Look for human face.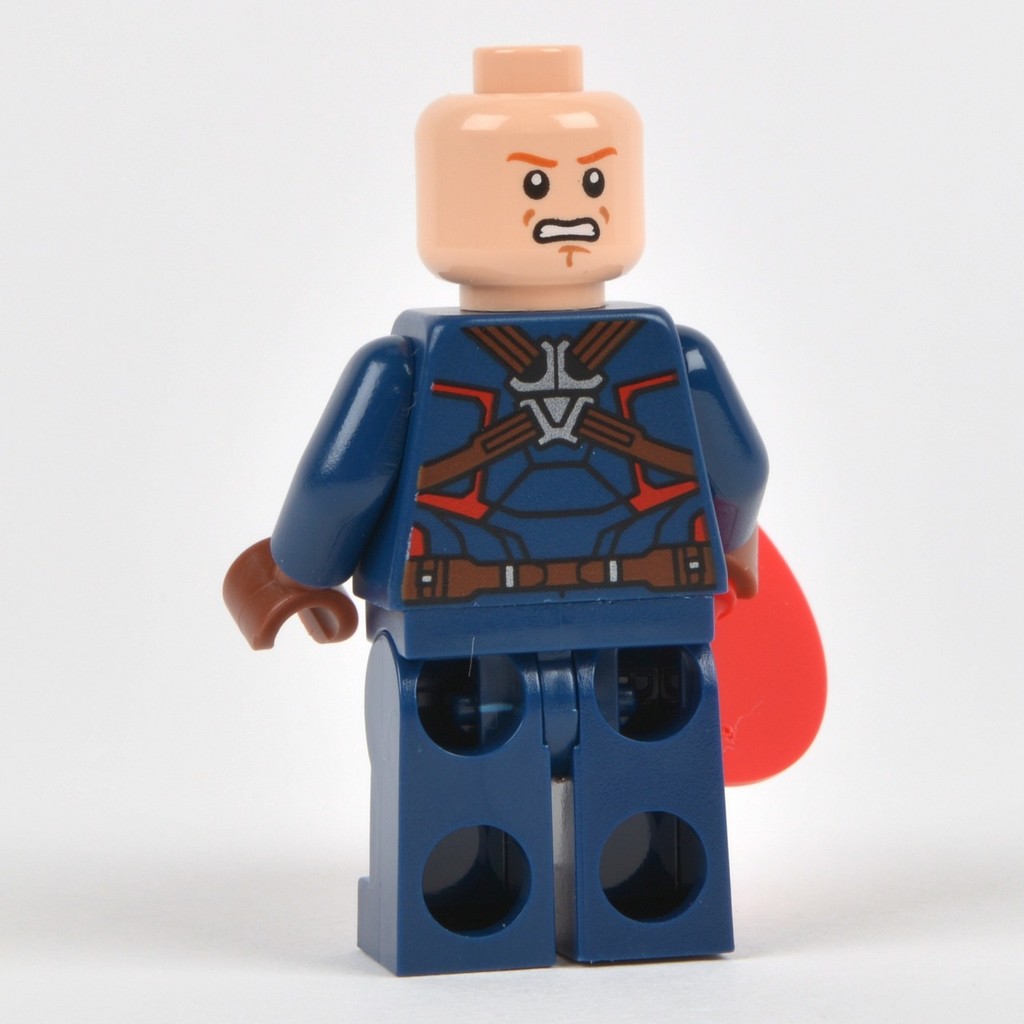
Found: {"x1": 415, "y1": 86, "x2": 644, "y2": 286}.
